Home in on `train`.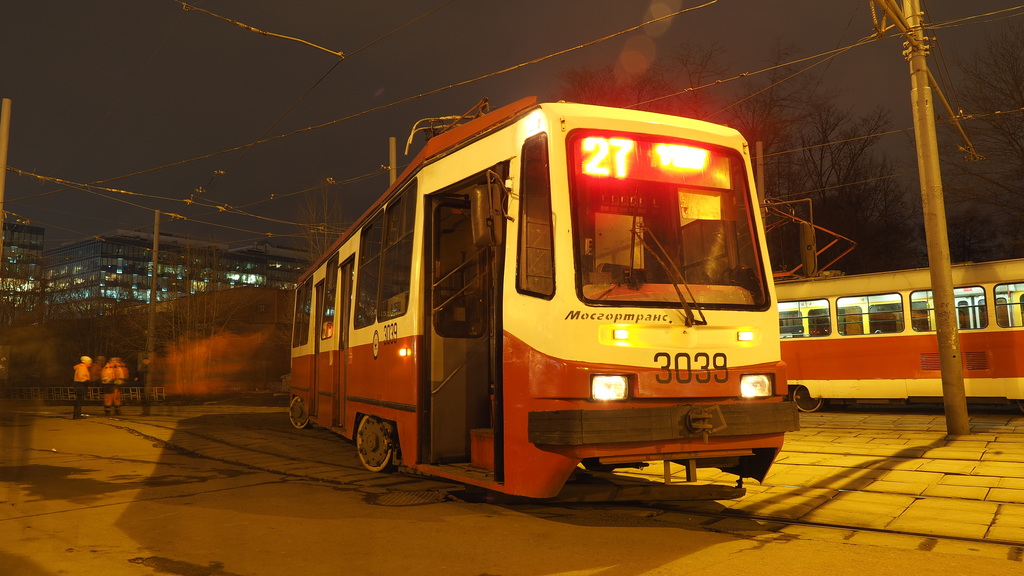
Homed in at <box>287,92,797,507</box>.
